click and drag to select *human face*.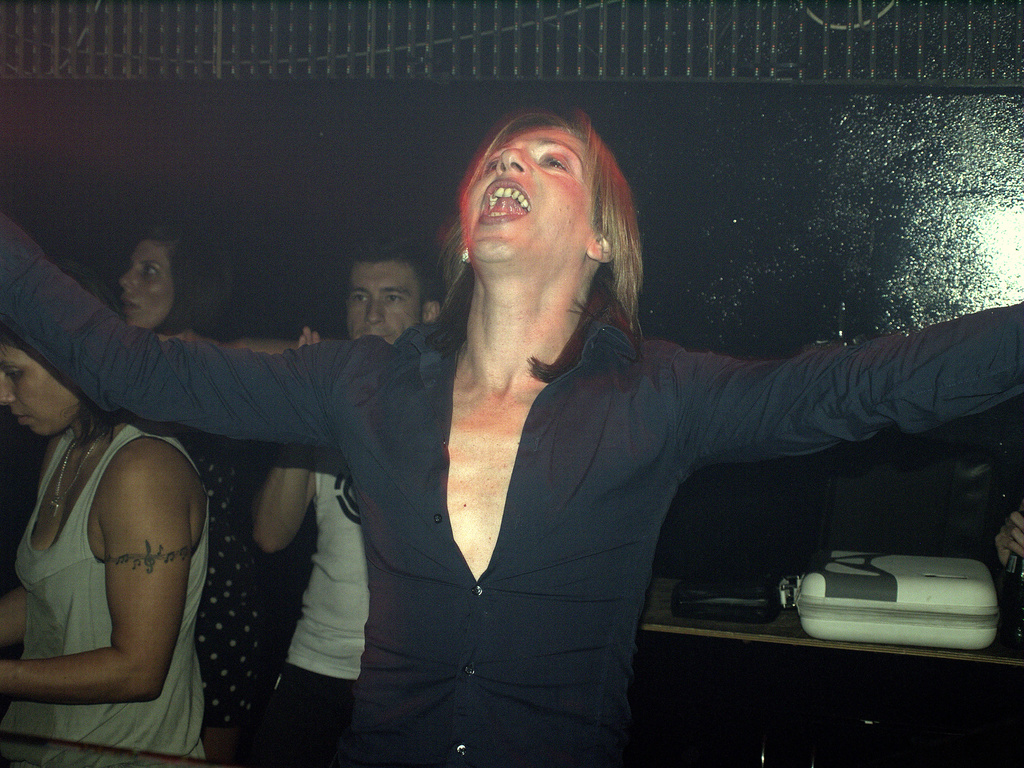
Selection: 0,350,83,436.
